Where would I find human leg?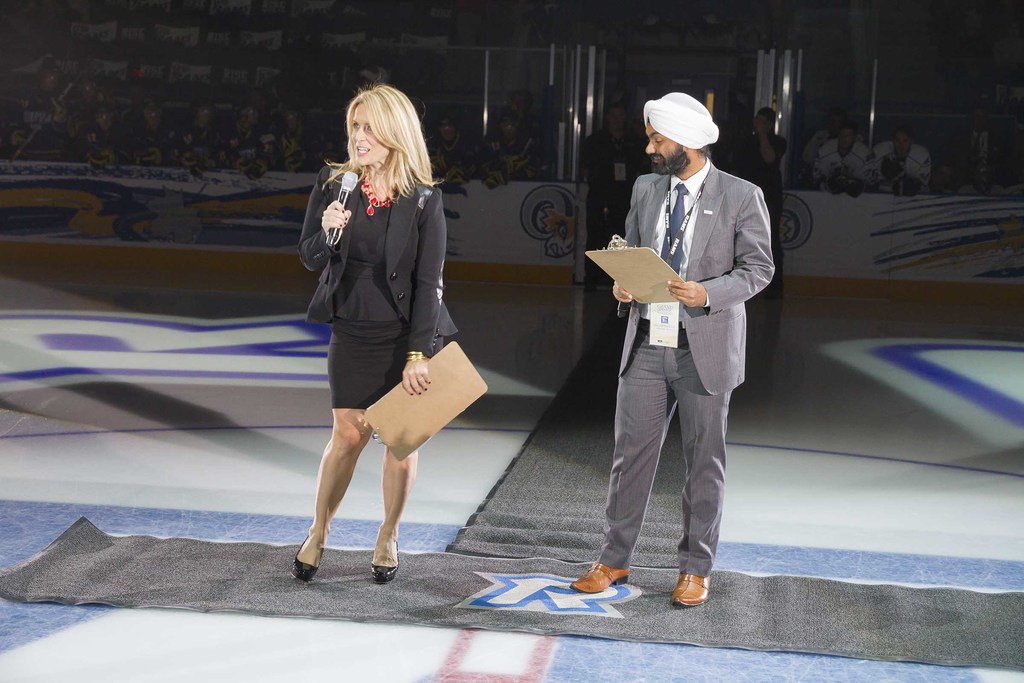
At pyautogui.locateOnScreen(372, 435, 414, 582).
